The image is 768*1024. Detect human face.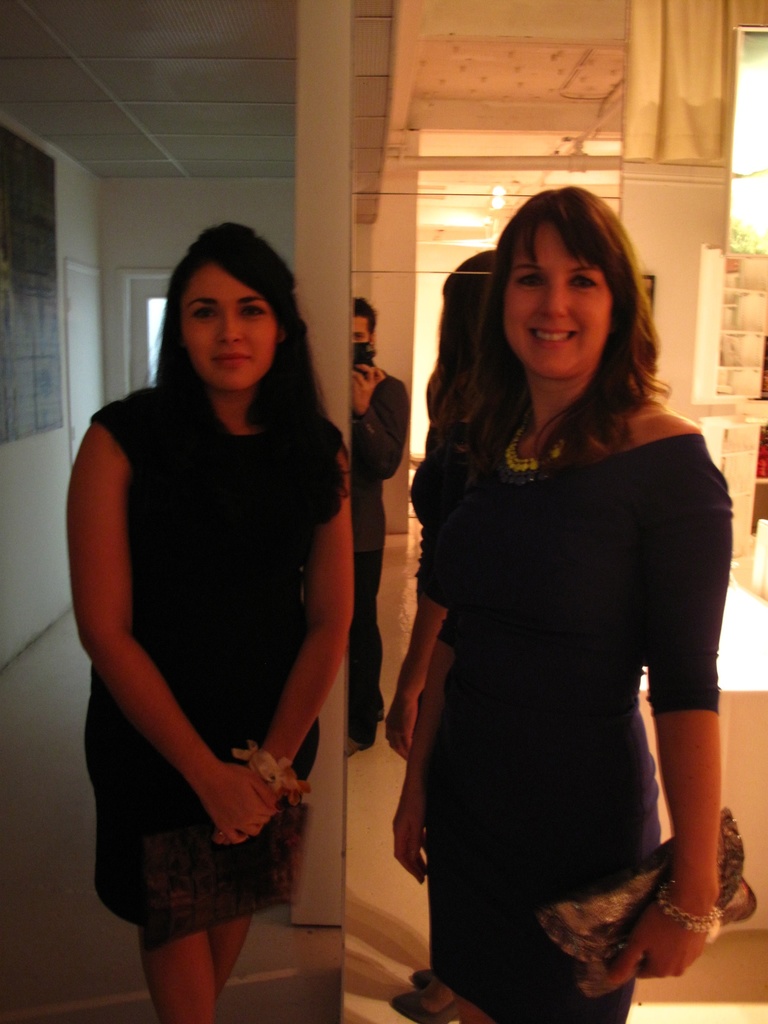
Detection: (350,310,369,344).
